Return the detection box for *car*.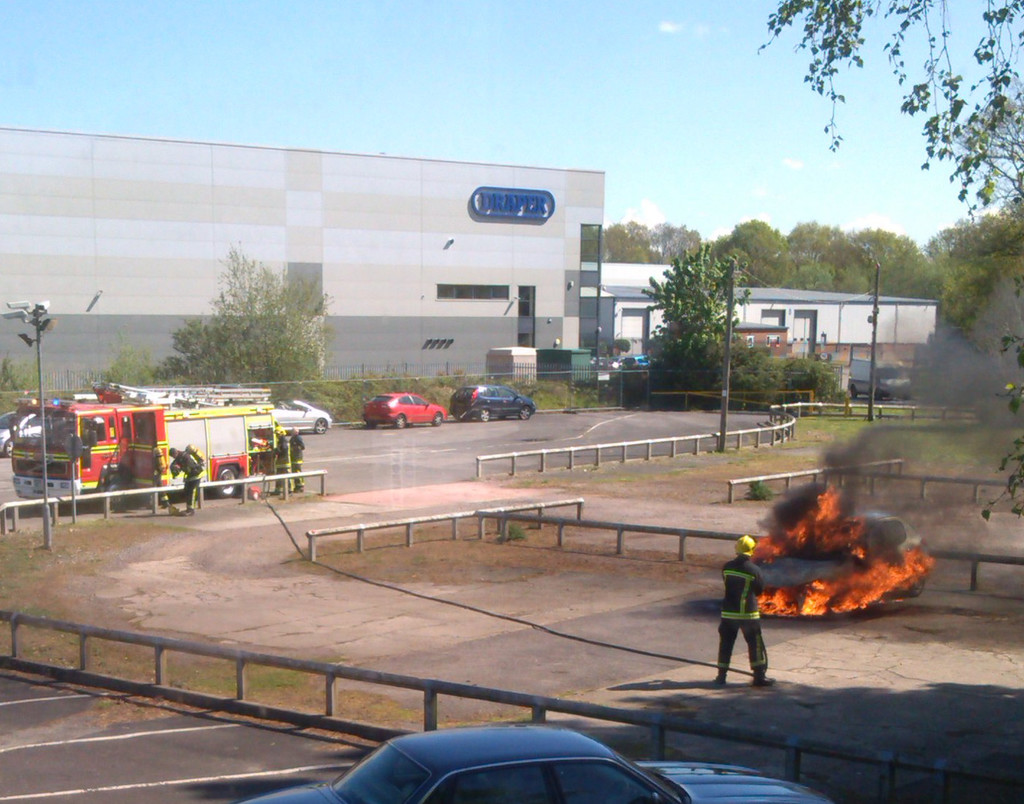
box(450, 380, 532, 420).
